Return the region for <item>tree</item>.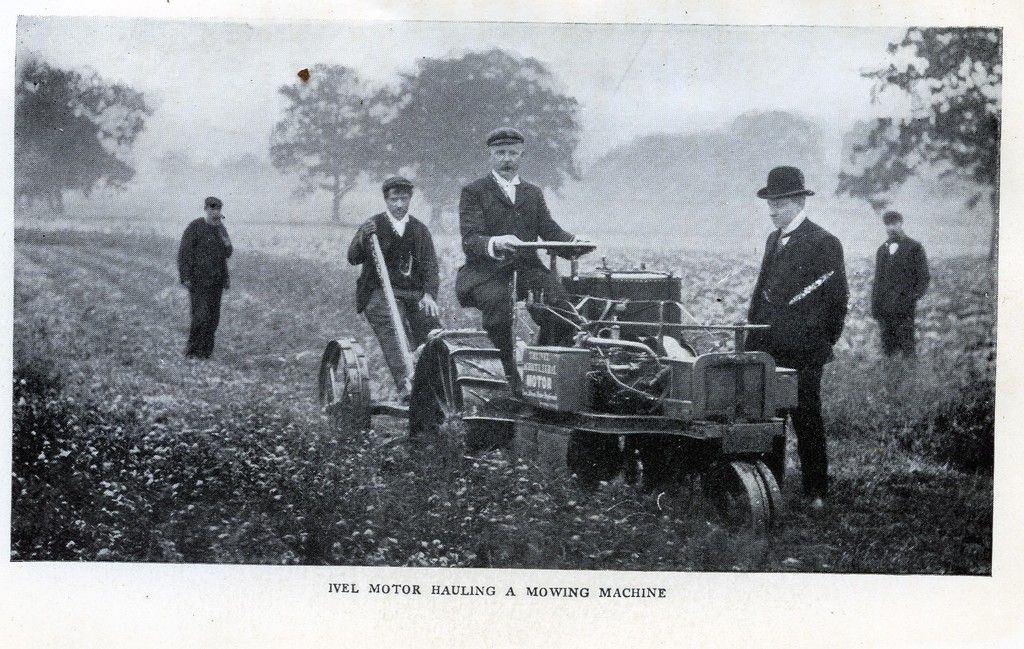
l=836, t=29, r=990, b=228.
